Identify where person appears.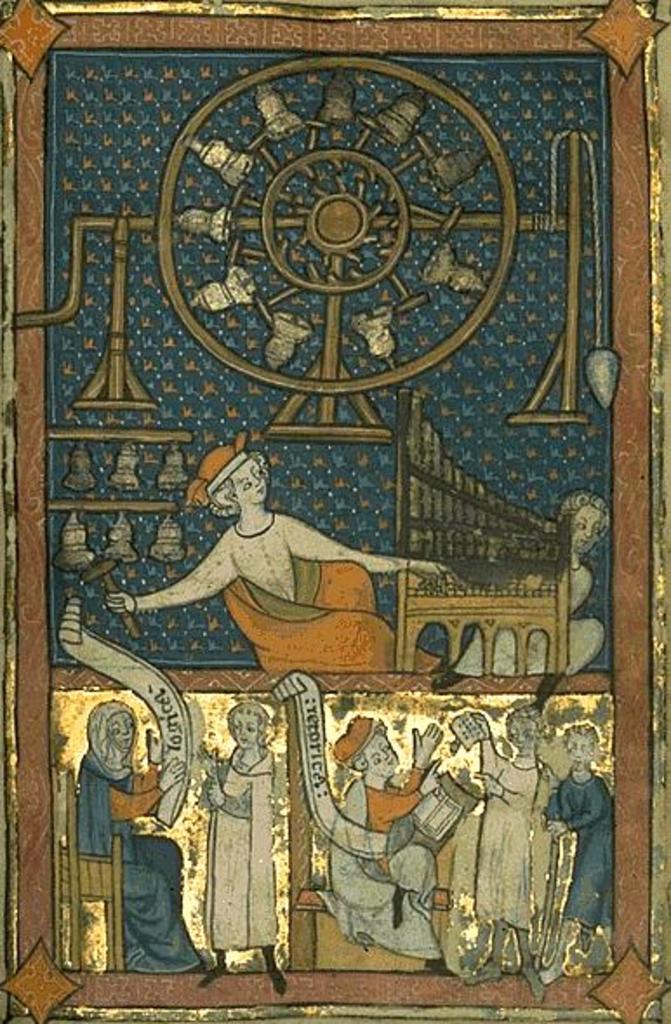
Appears at crop(447, 490, 612, 676).
